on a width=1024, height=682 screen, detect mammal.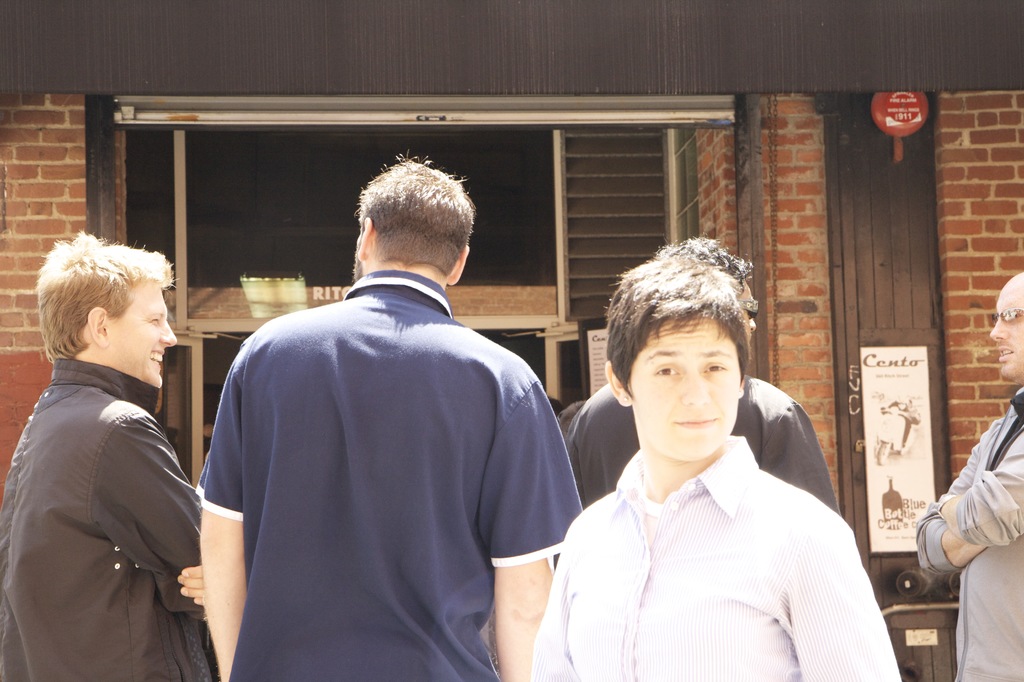
<box>567,233,840,514</box>.
